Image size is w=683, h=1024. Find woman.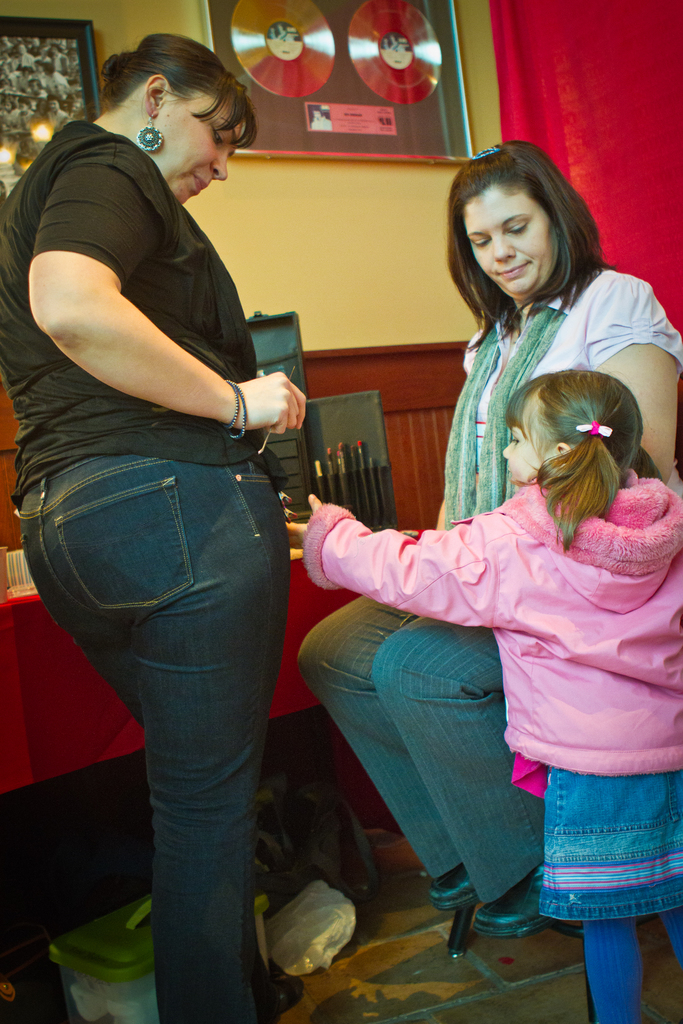
bbox=[0, 34, 309, 1023].
